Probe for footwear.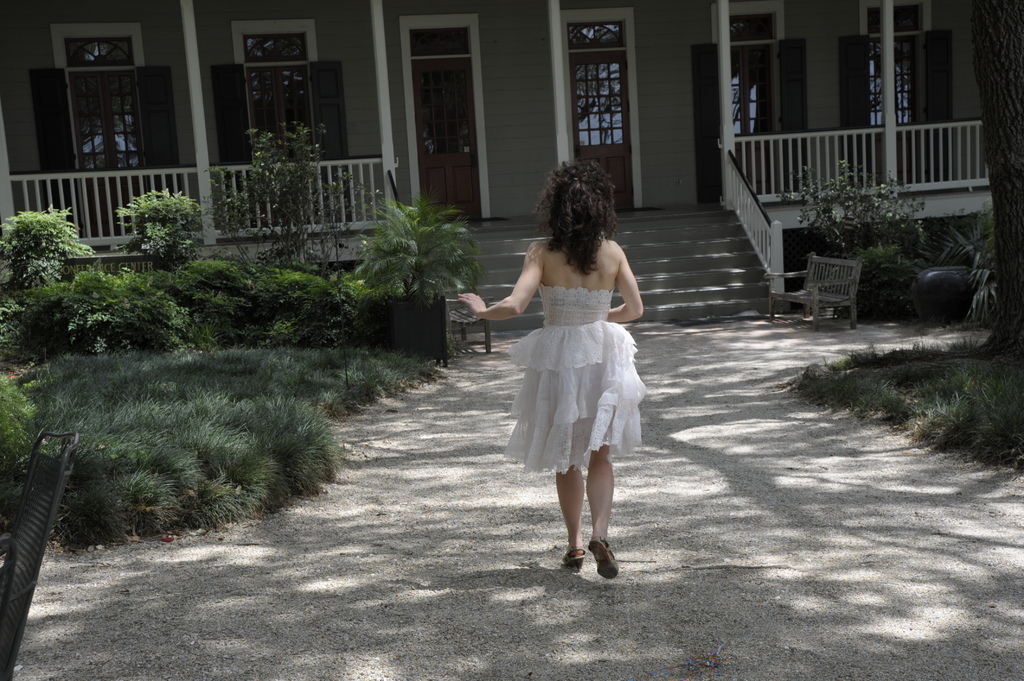
Probe result: (x1=561, y1=531, x2=626, y2=581).
